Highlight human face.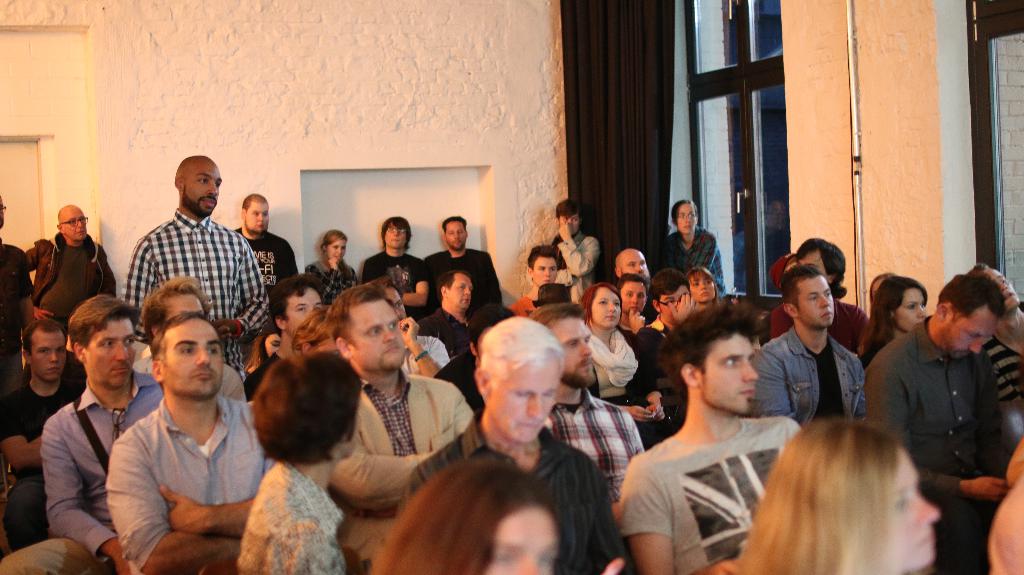
Highlighted region: [451,279,472,312].
